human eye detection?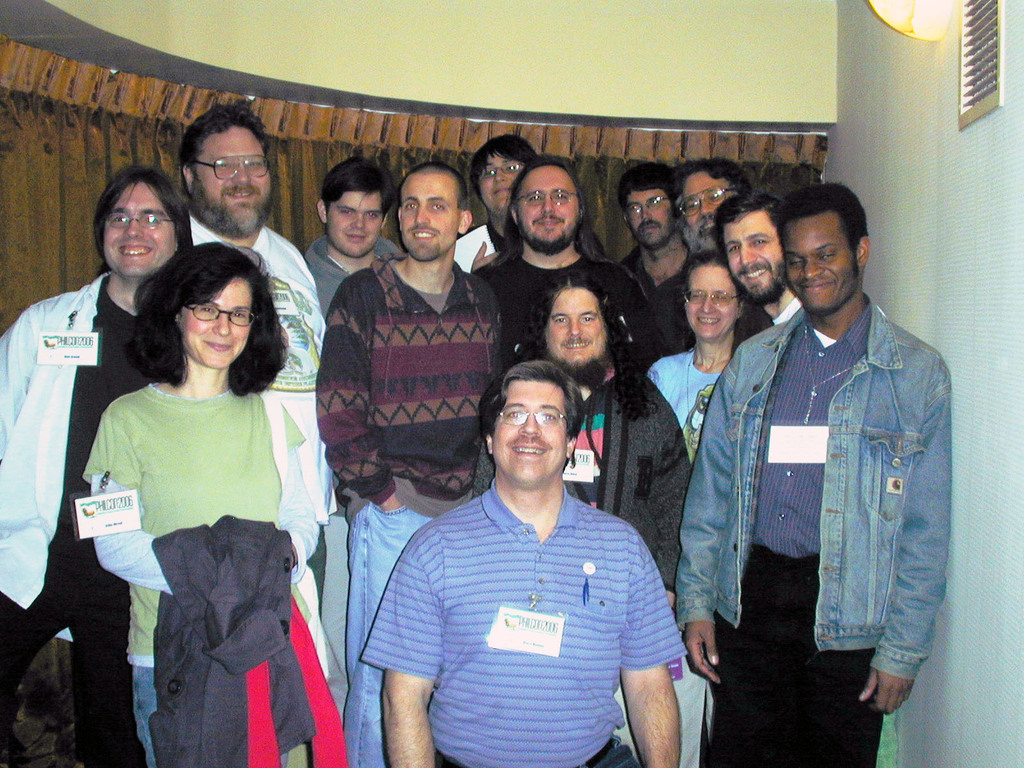
left=481, top=169, right=495, bottom=178
